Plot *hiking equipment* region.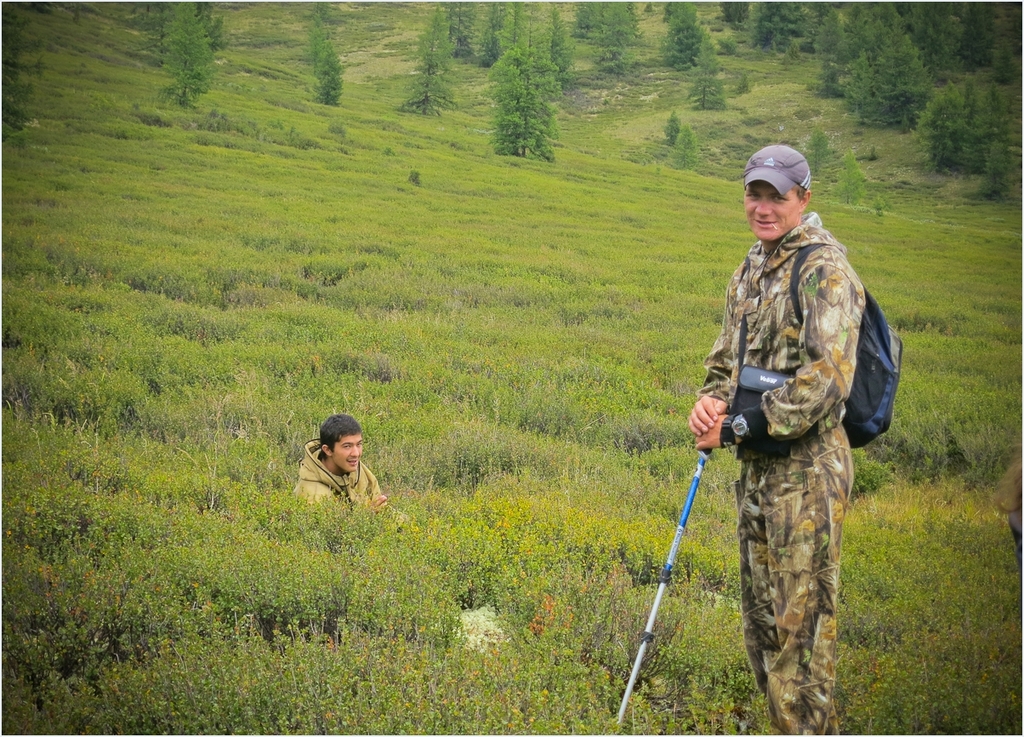
Plotted at {"x1": 608, "y1": 436, "x2": 713, "y2": 736}.
